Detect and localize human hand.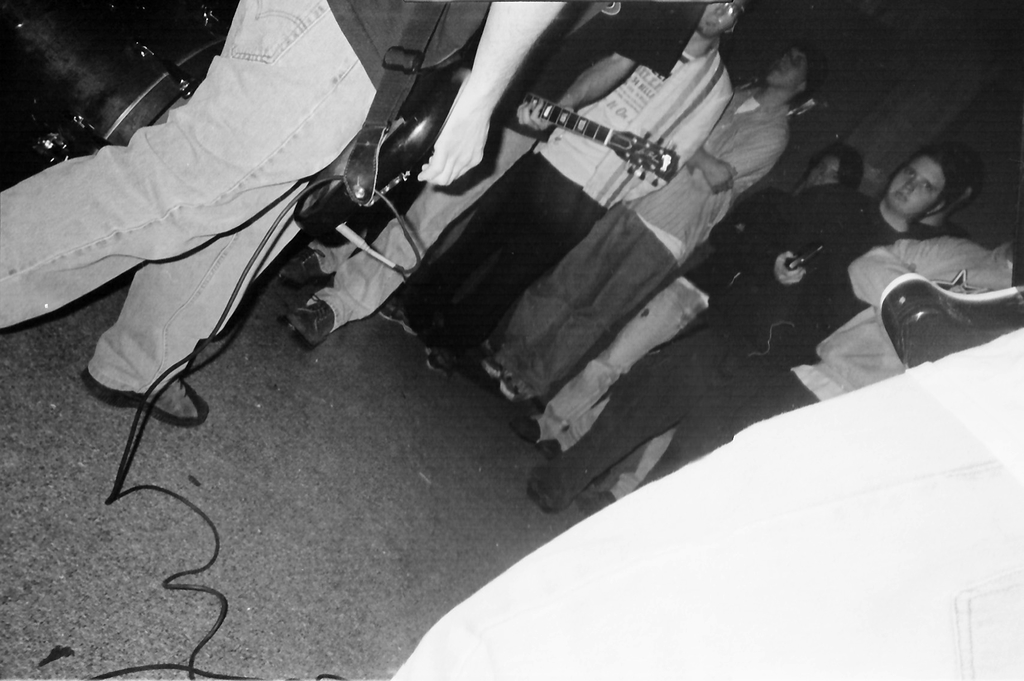
Localized at [x1=417, y1=114, x2=487, y2=188].
